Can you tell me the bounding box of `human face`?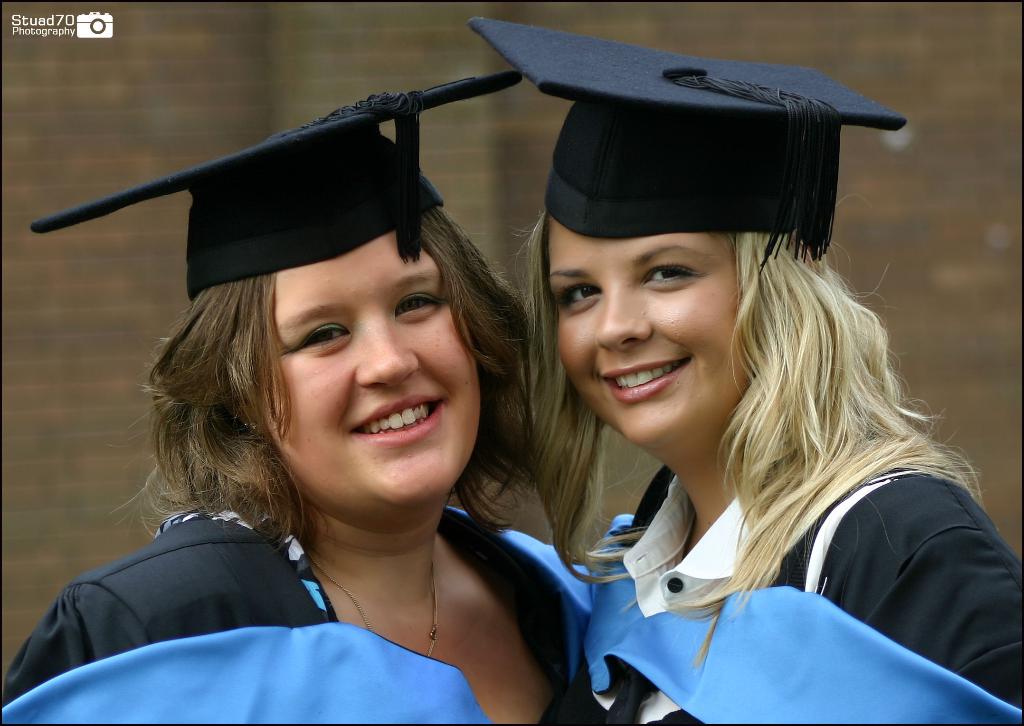
<region>238, 220, 473, 508</region>.
